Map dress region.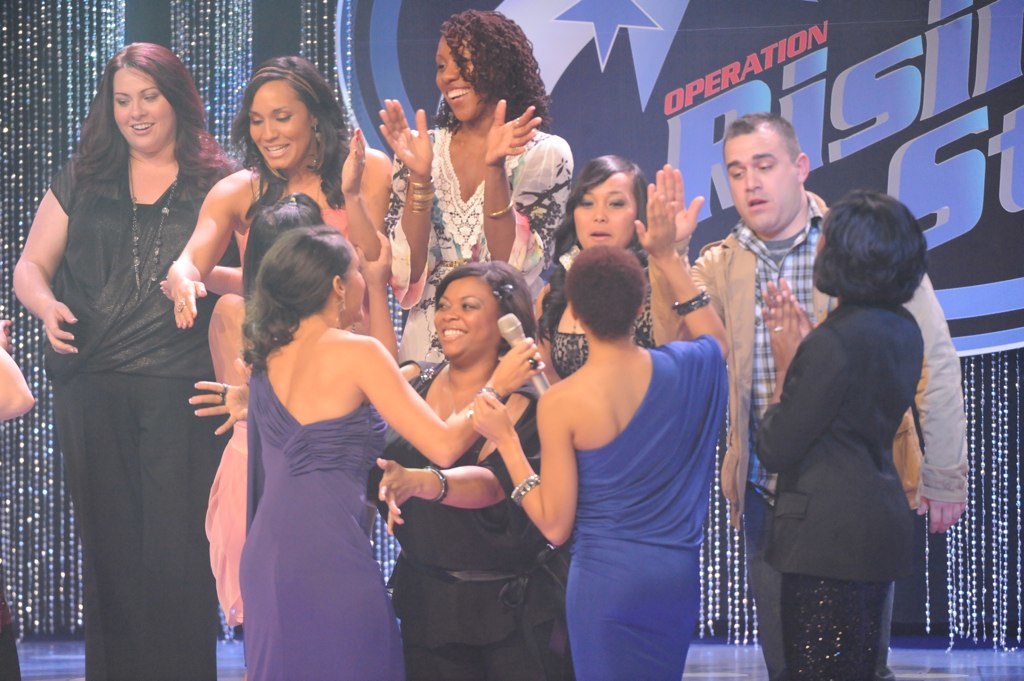
Mapped to bbox=(202, 164, 366, 622).
